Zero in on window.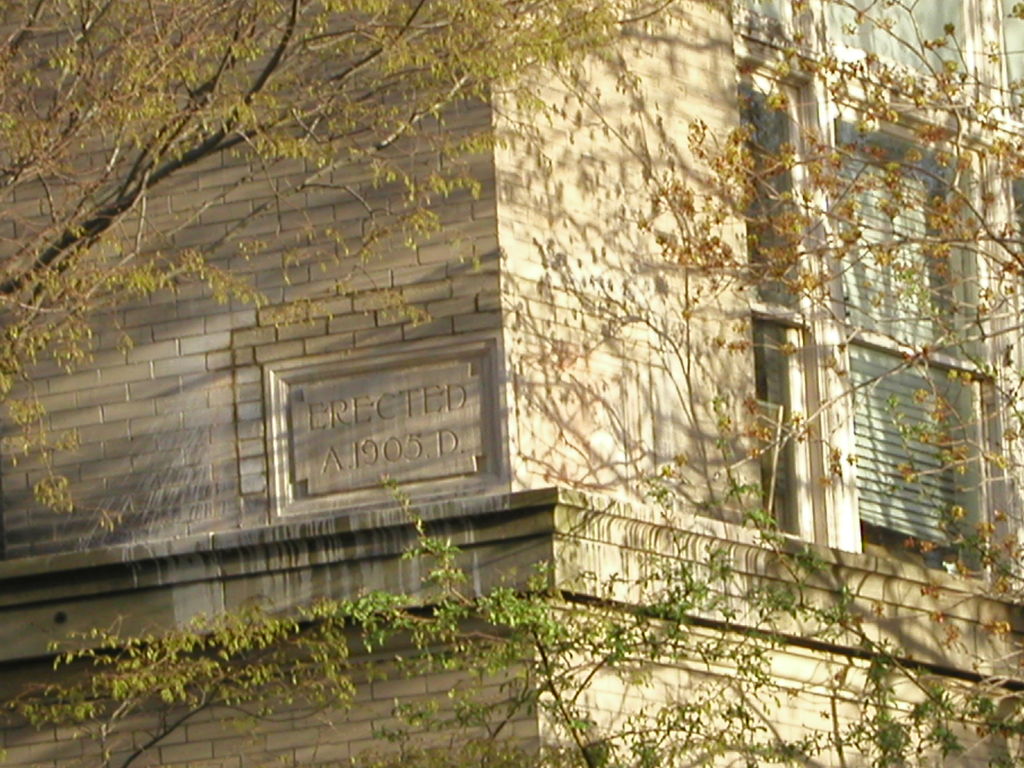
Zeroed in: (831,112,990,377).
